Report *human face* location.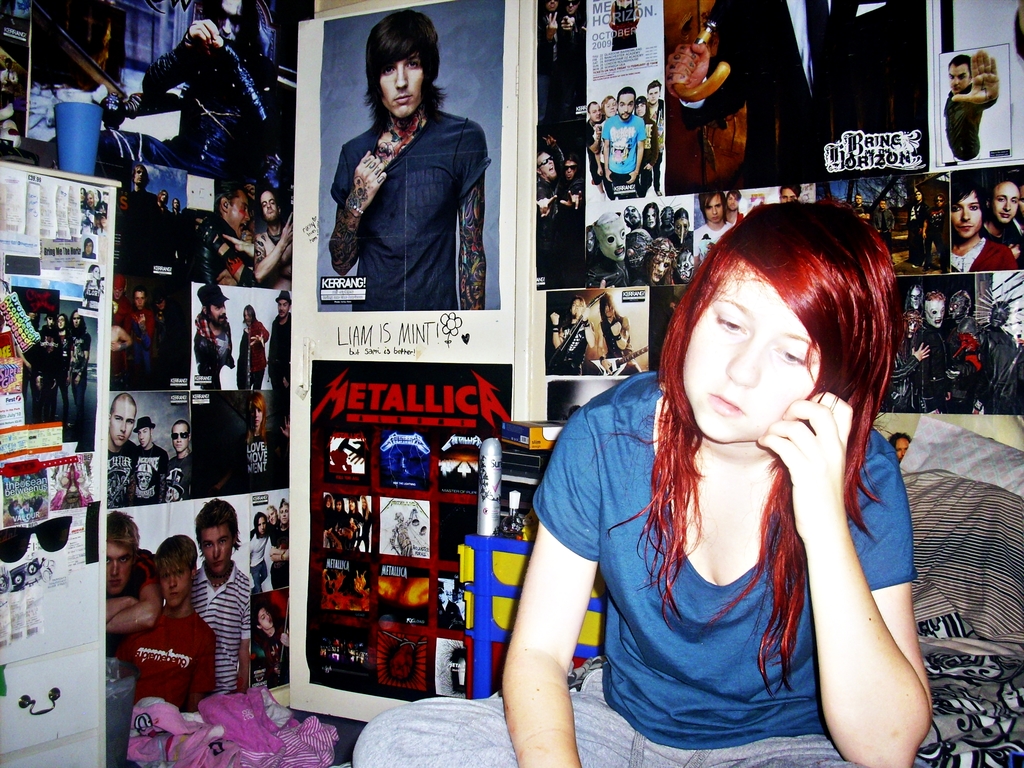
Report: 277:499:289:528.
